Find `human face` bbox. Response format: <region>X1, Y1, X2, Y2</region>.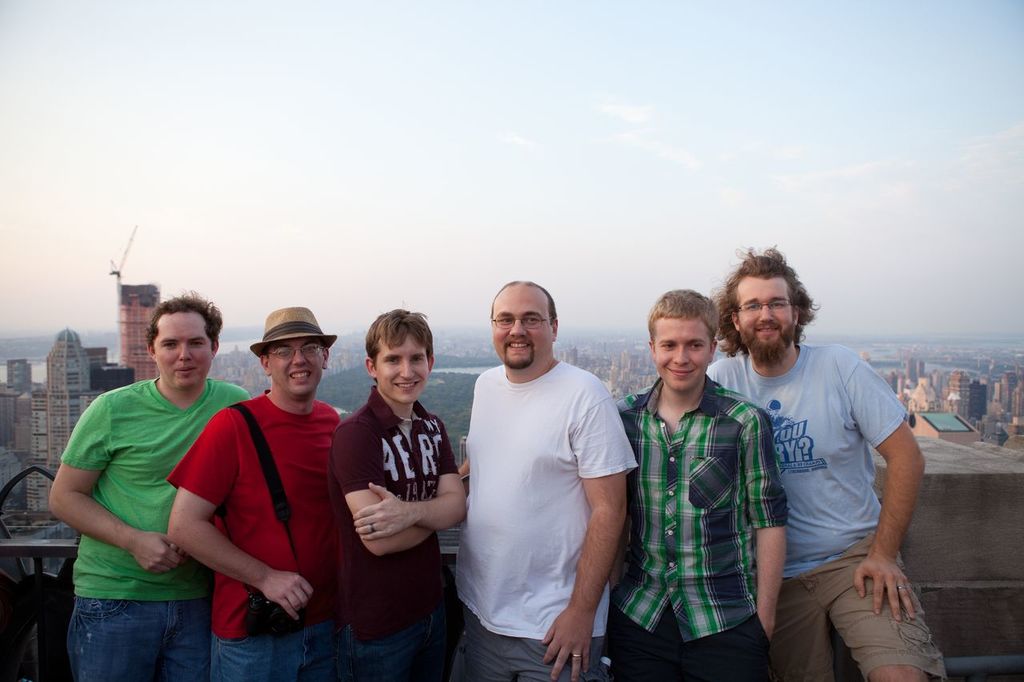
<region>153, 309, 214, 385</region>.
